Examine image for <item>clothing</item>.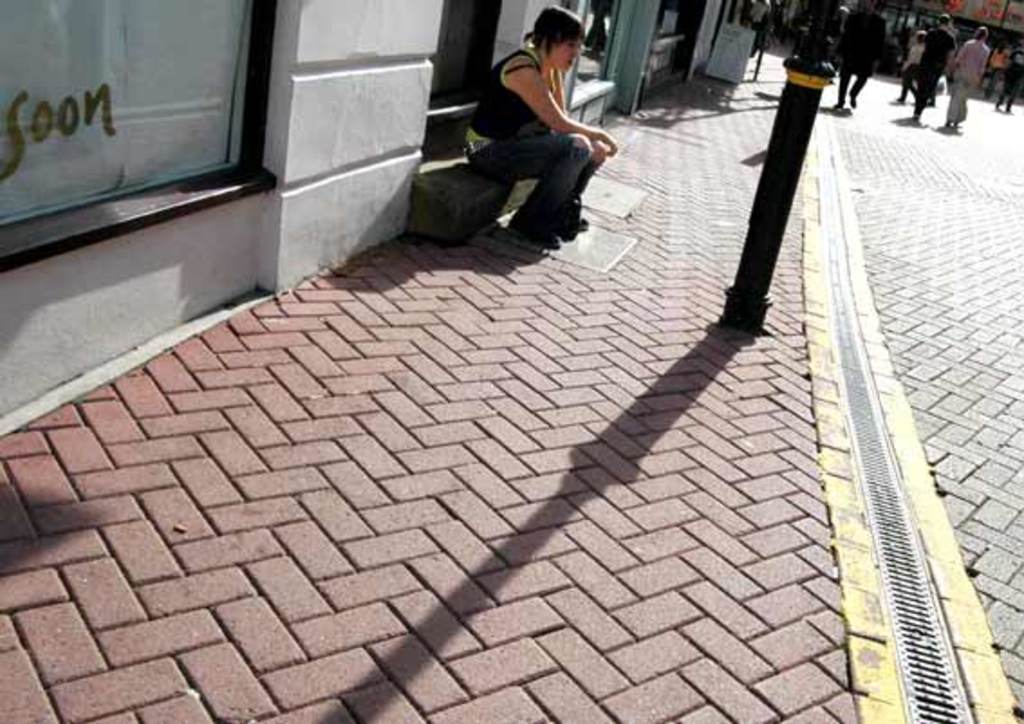
Examination result: {"x1": 901, "y1": 40, "x2": 926, "y2": 92}.
